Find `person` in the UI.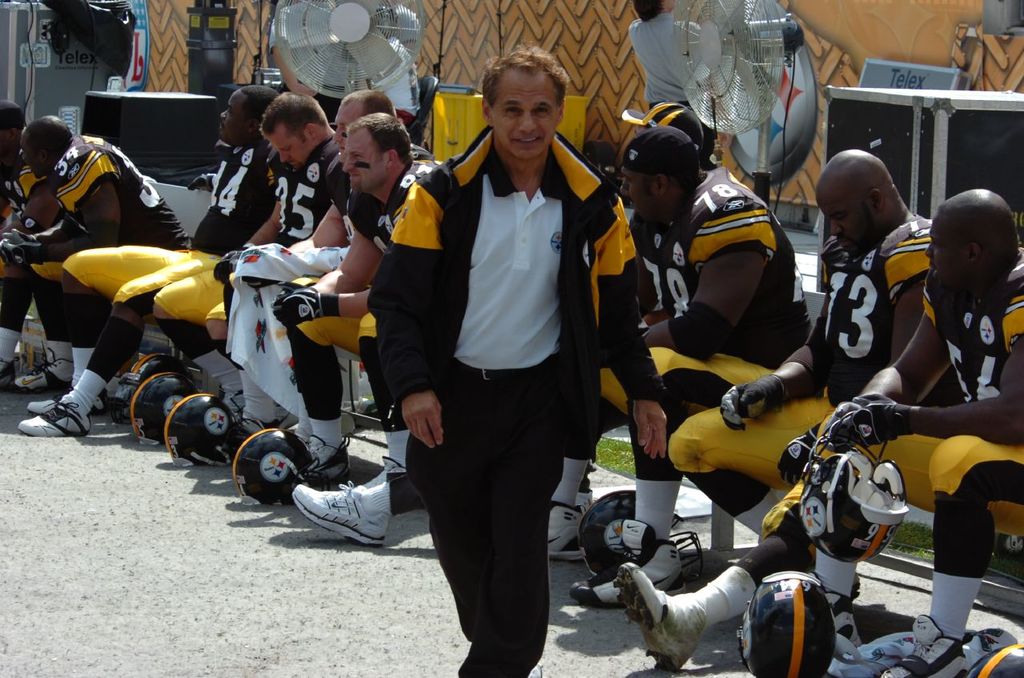
UI element at <region>372, 49, 673, 677</region>.
